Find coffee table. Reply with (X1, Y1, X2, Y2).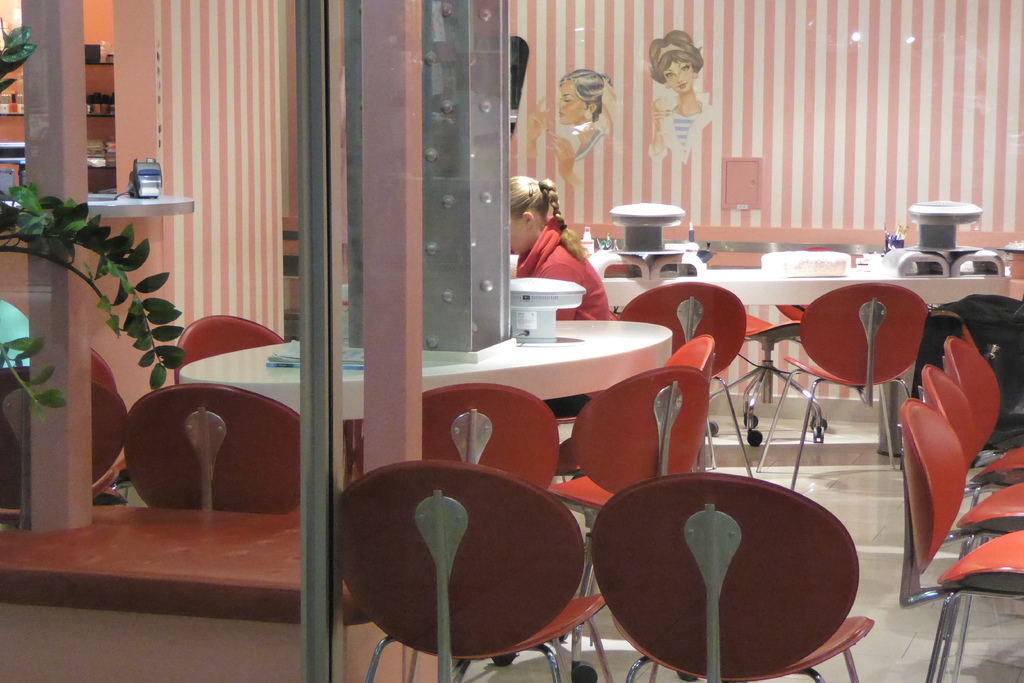
(180, 315, 682, 445).
